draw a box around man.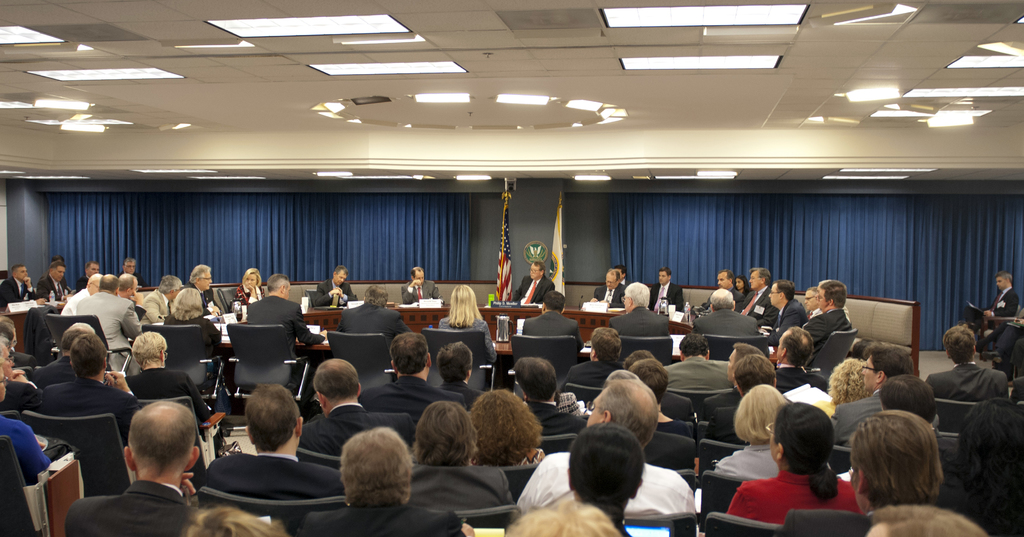
rect(141, 273, 181, 326).
